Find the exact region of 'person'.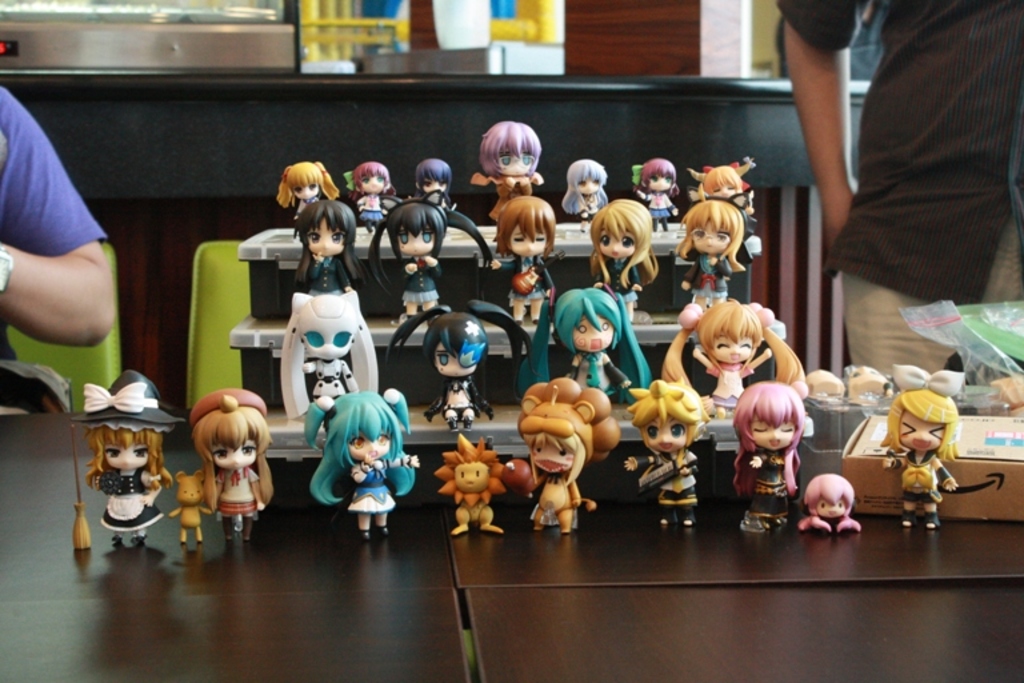
Exact region: region(733, 363, 827, 528).
